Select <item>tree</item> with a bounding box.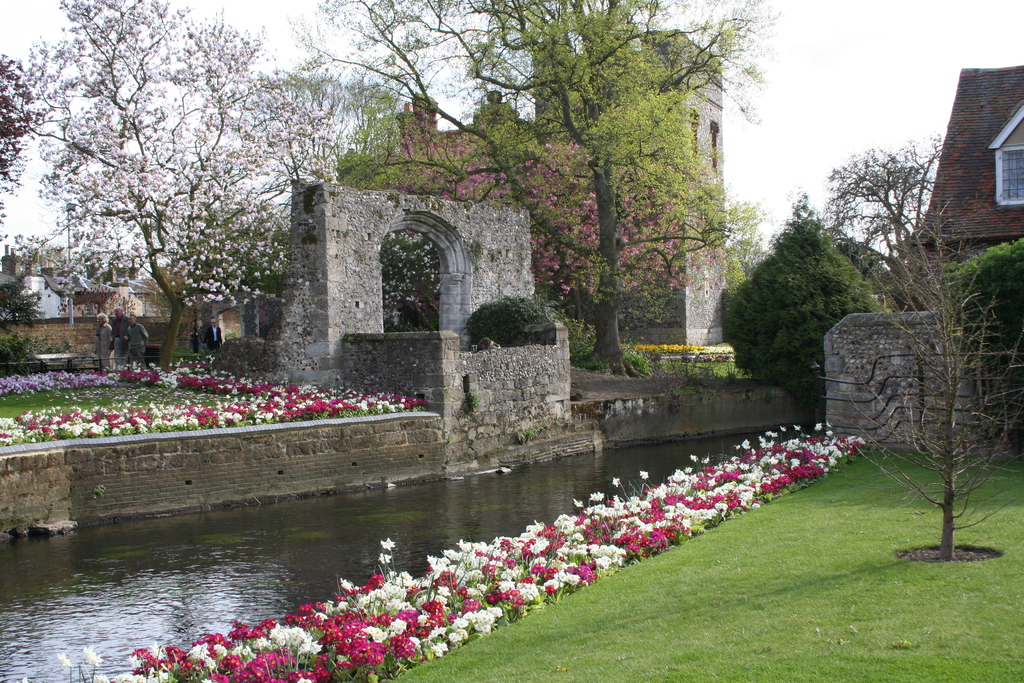
[821,138,946,267].
